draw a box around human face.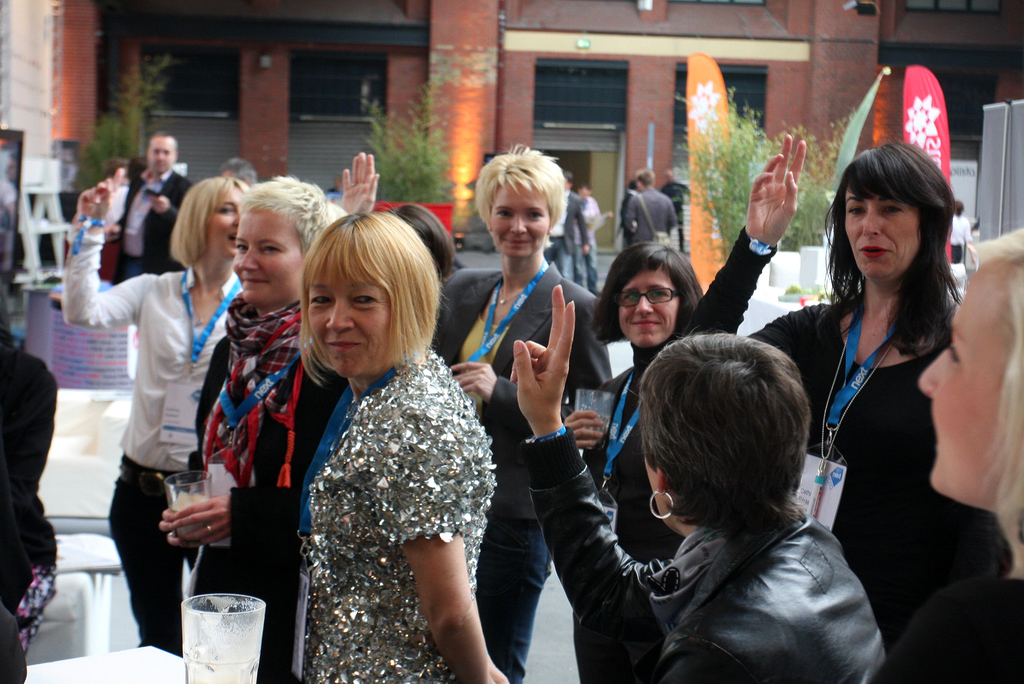
bbox=[914, 259, 1018, 508].
